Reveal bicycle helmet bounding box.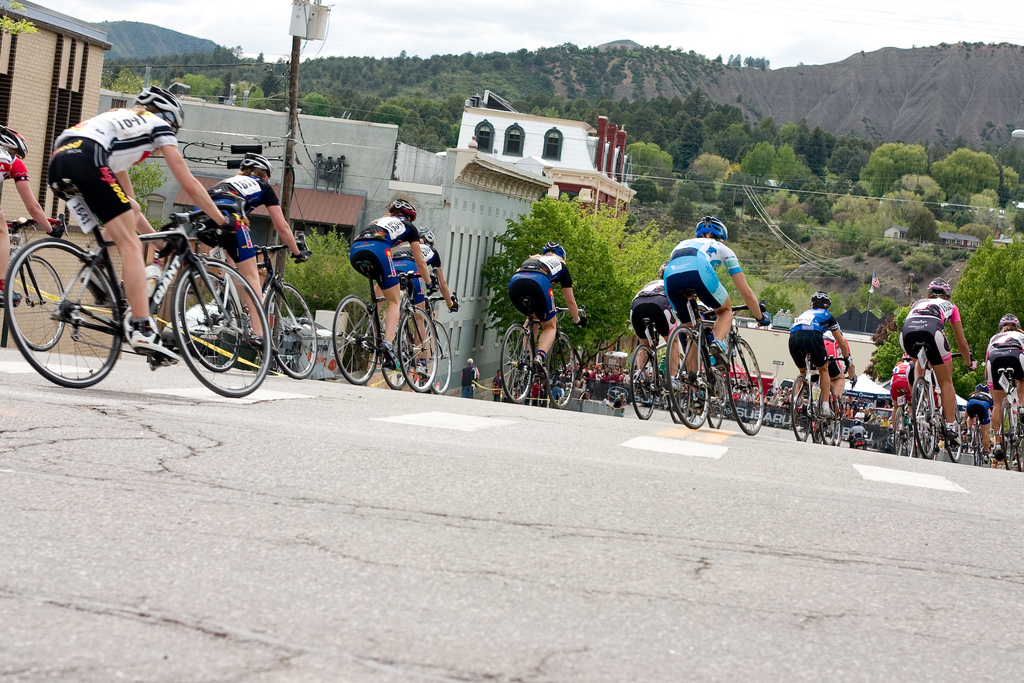
Revealed: [388,198,421,223].
